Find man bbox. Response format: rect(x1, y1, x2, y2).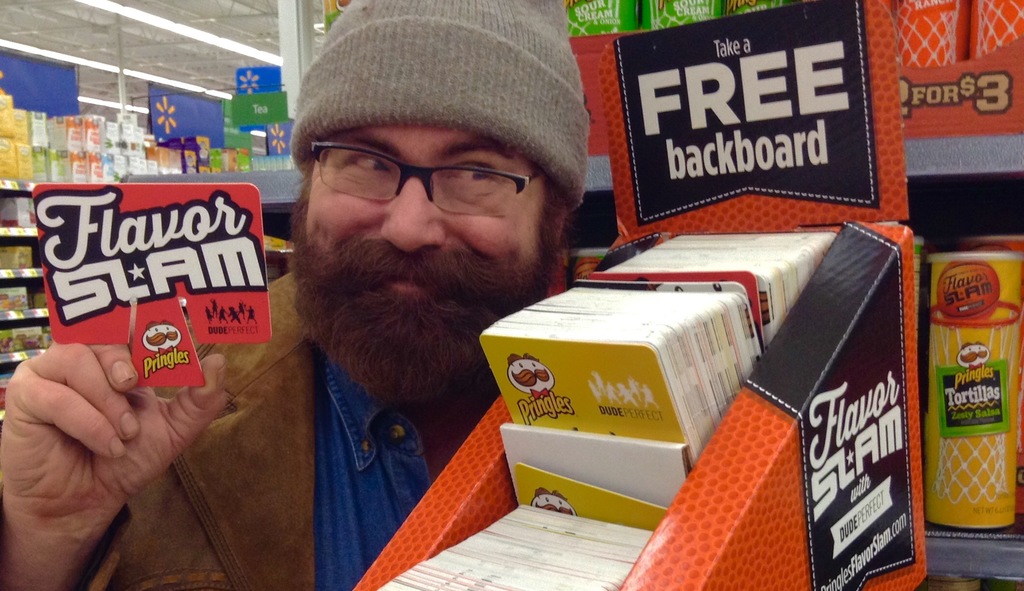
rect(0, 0, 594, 590).
